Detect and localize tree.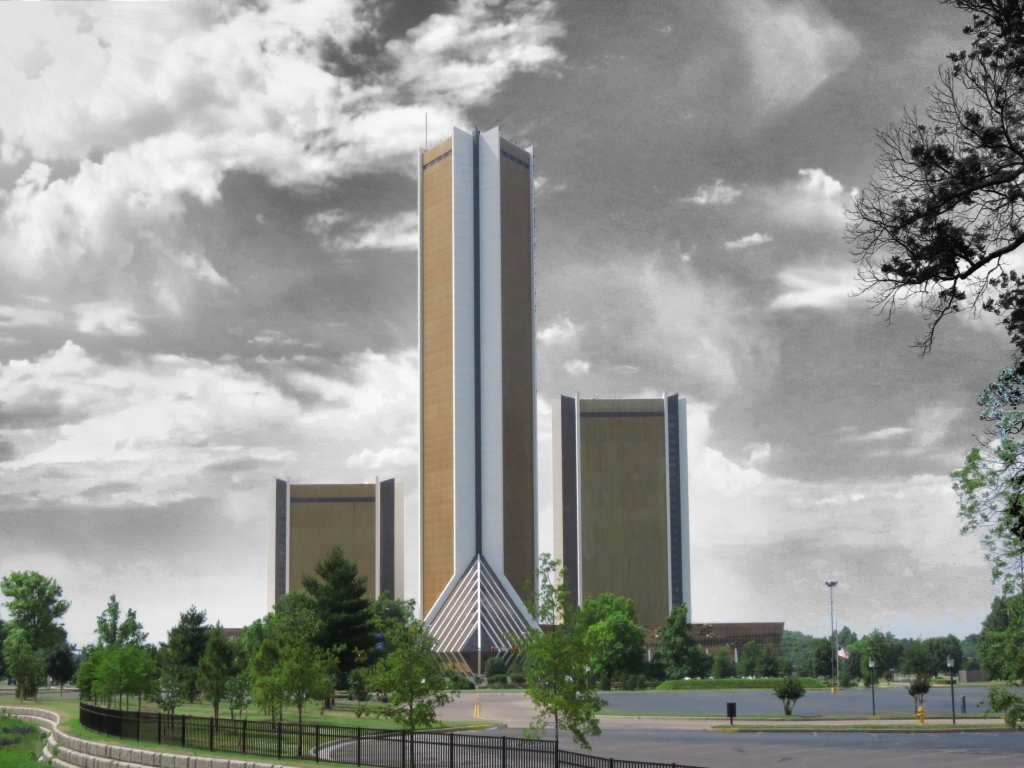
Localized at x1=777 y1=672 x2=809 y2=724.
